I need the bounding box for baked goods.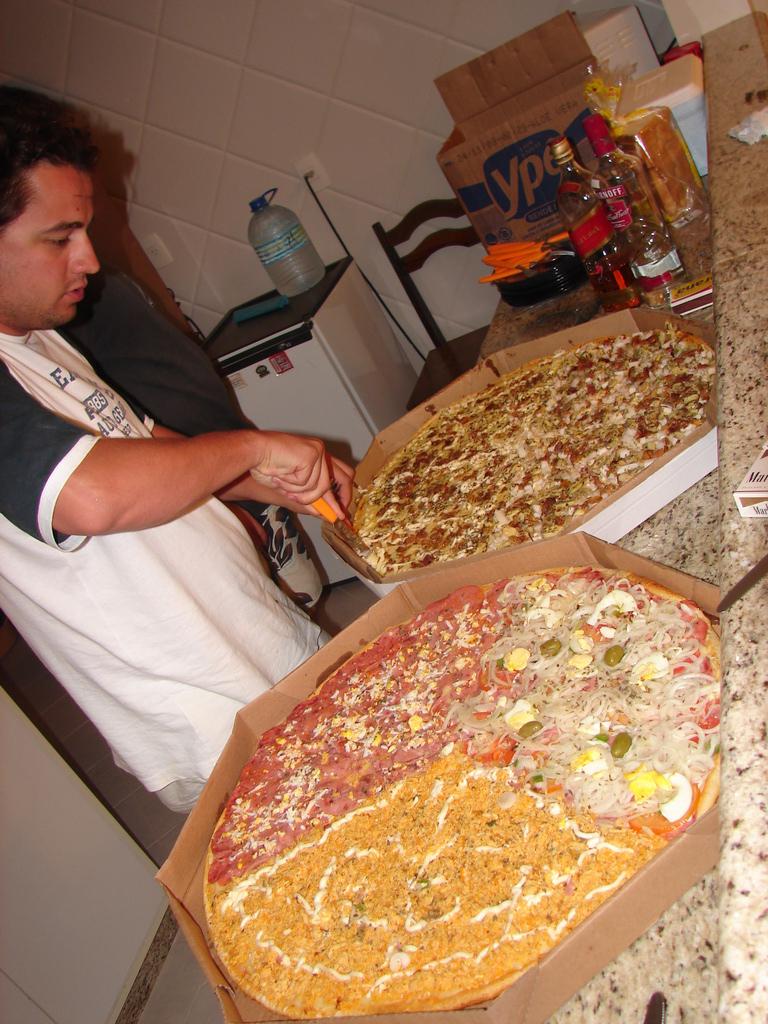
Here it is: (x1=342, y1=322, x2=720, y2=576).
